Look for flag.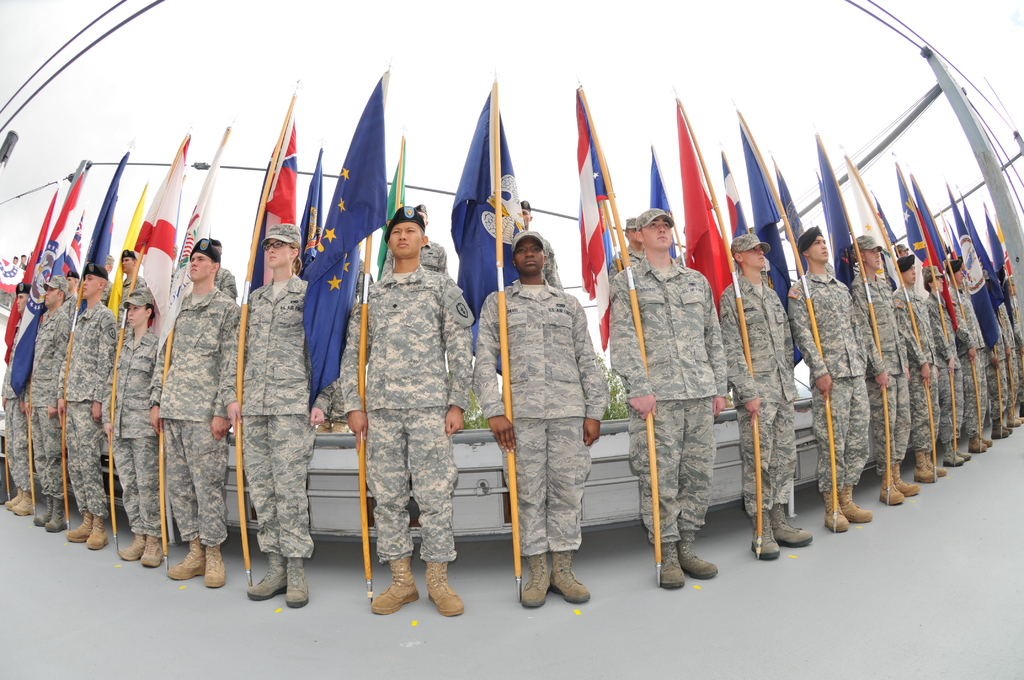
Found: <region>676, 99, 732, 324</region>.
